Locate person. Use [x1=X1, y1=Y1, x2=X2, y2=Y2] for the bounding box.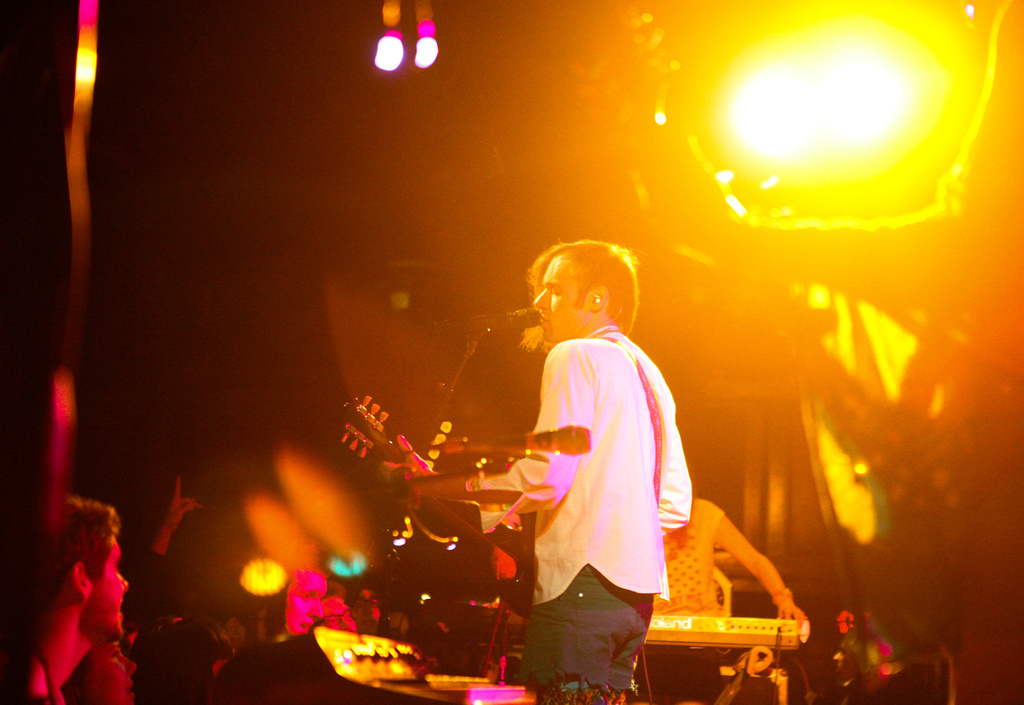
[x1=26, y1=495, x2=124, y2=704].
